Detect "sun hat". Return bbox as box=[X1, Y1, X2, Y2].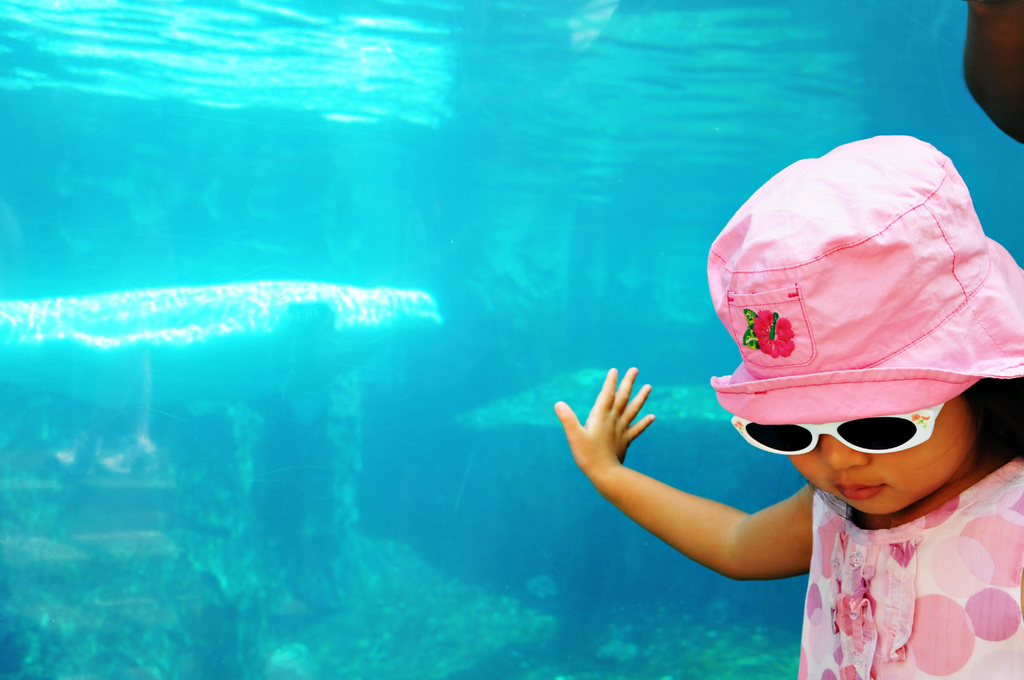
box=[708, 125, 1023, 421].
